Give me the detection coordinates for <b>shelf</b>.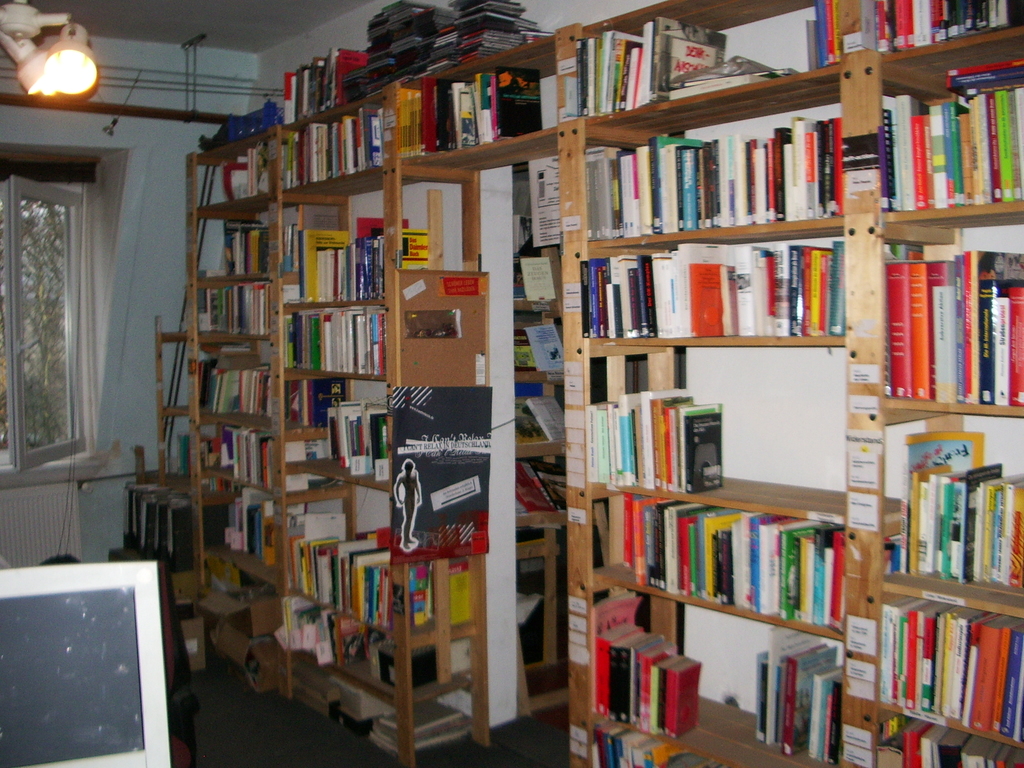
[568, 154, 881, 692].
